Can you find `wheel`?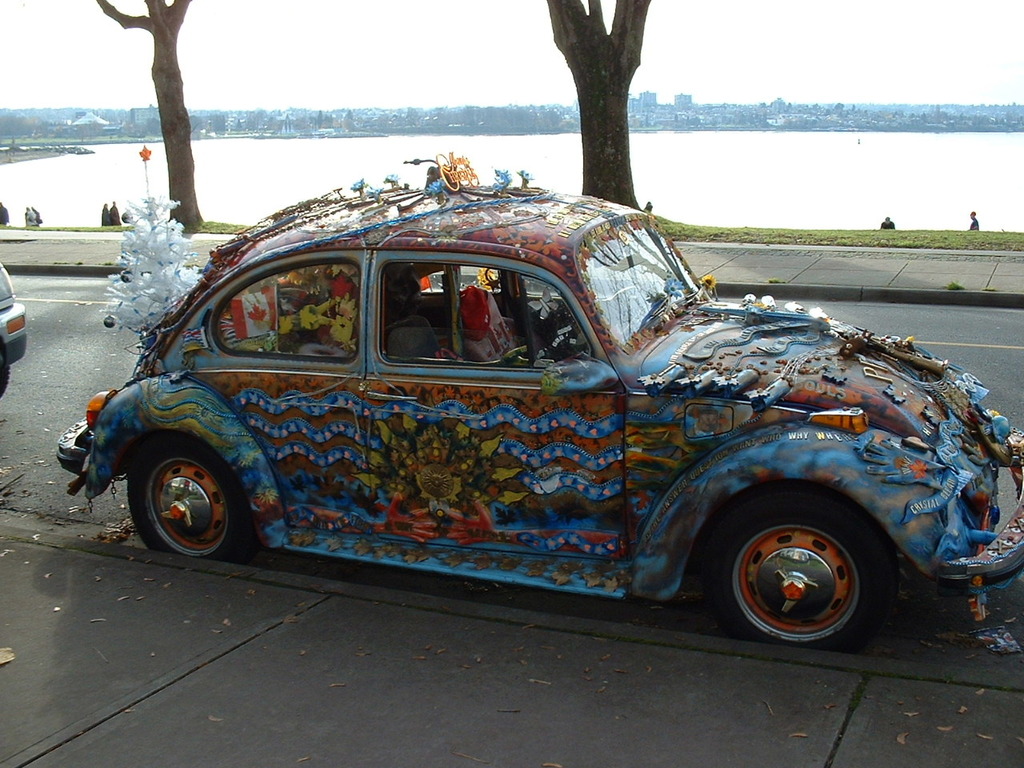
Yes, bounding box: (126,442,253,570).
